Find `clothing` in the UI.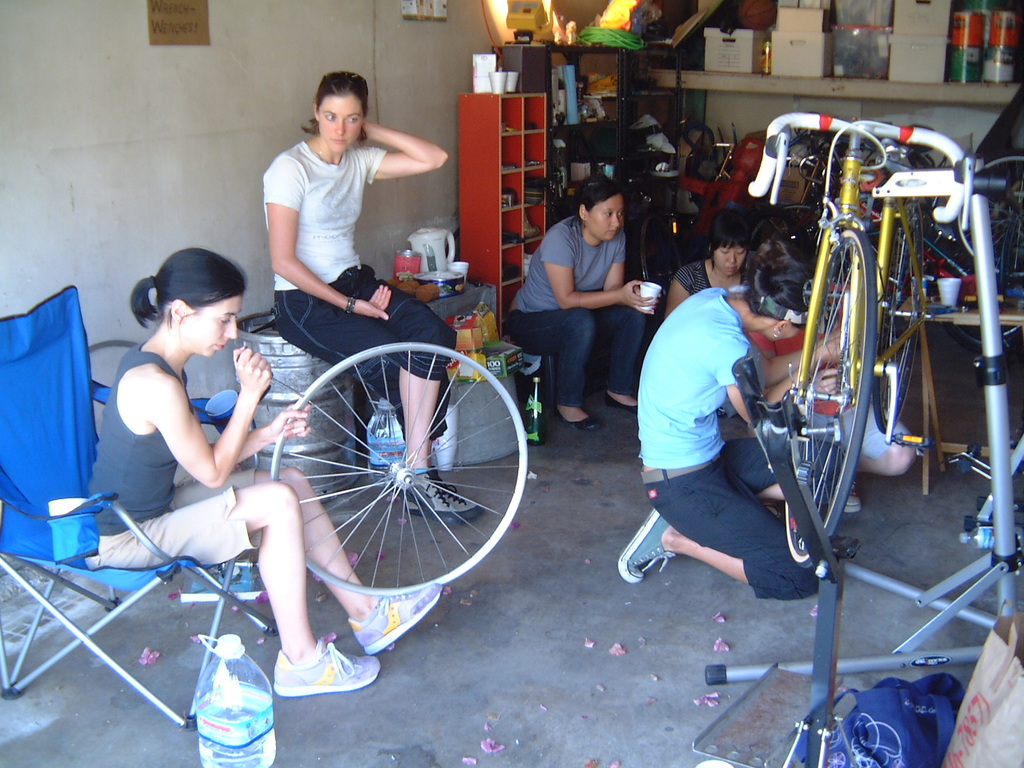
UI element at (740,312,922,480).
